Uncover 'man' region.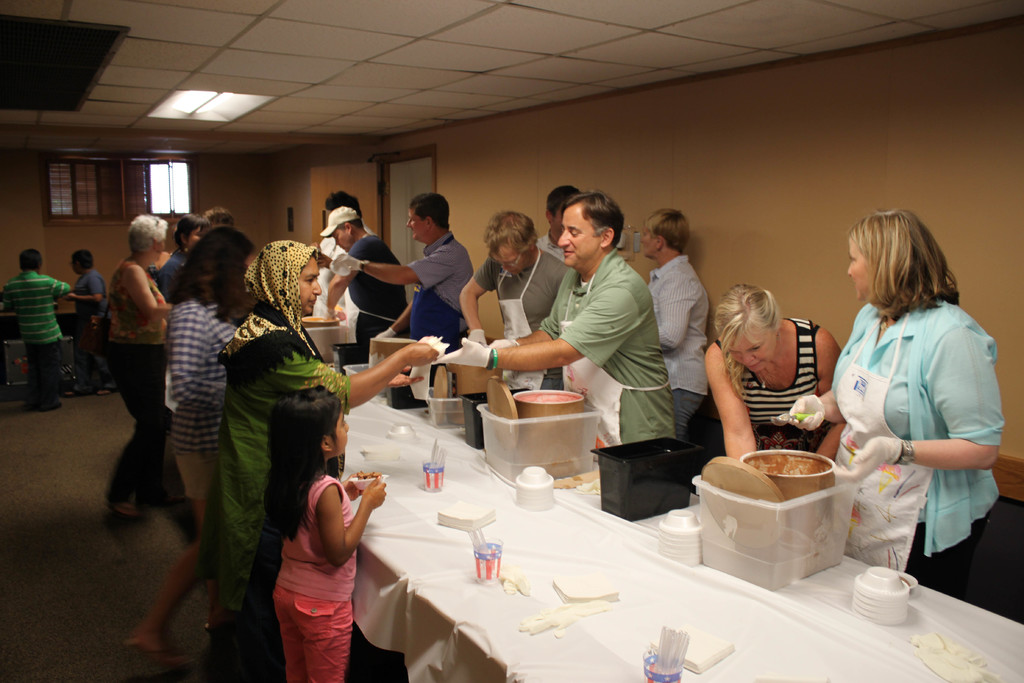
Uncovered: detection(535, 183, 624, 261).
